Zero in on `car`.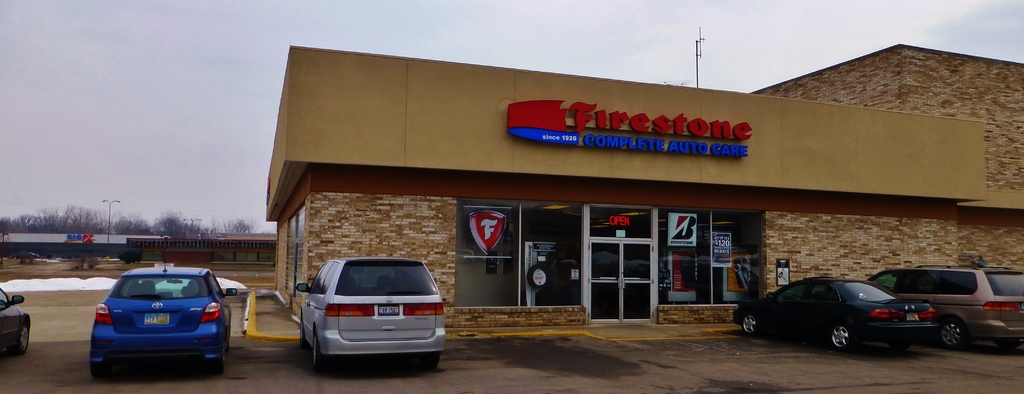
Zeroed in: <region>157, 276, 248, 292</region>.
